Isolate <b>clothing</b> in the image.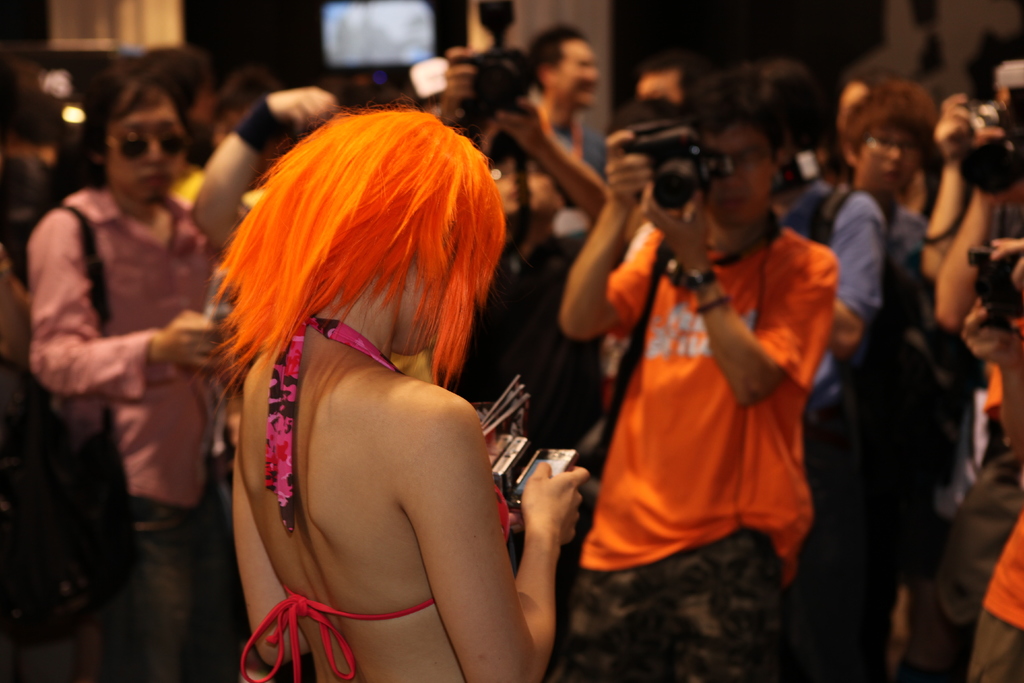
Isolated region: <bbox>548, 114, 609, 181</bbox>.
